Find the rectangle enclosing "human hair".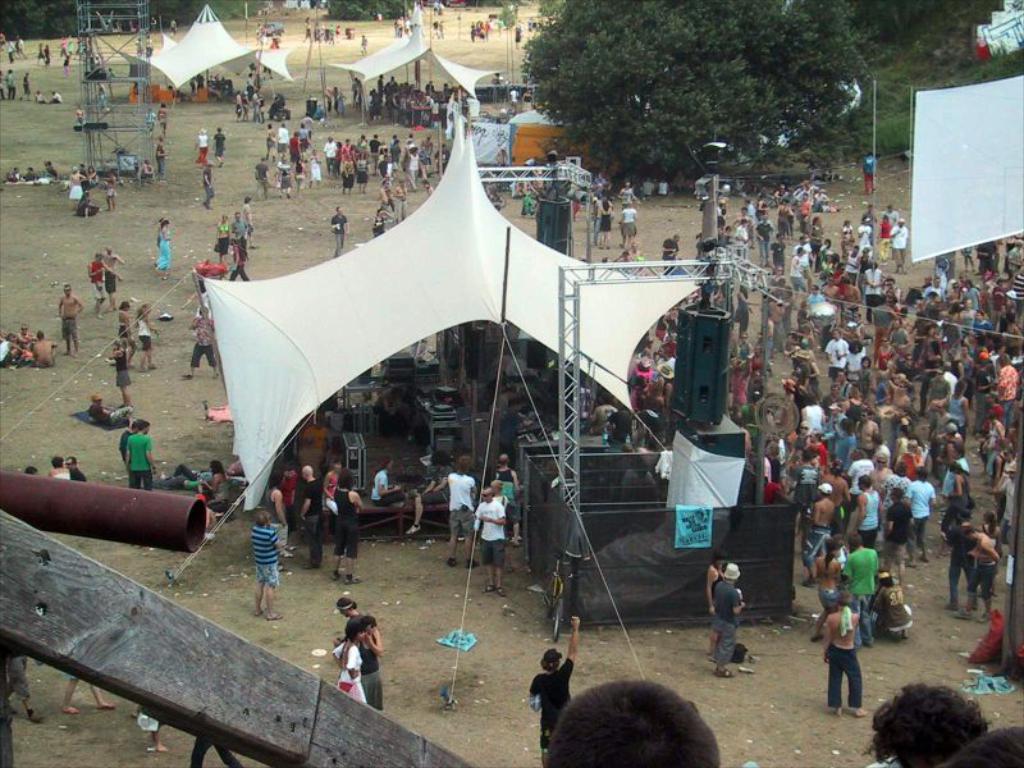
<region>24, 466, 33, 477</region>.
